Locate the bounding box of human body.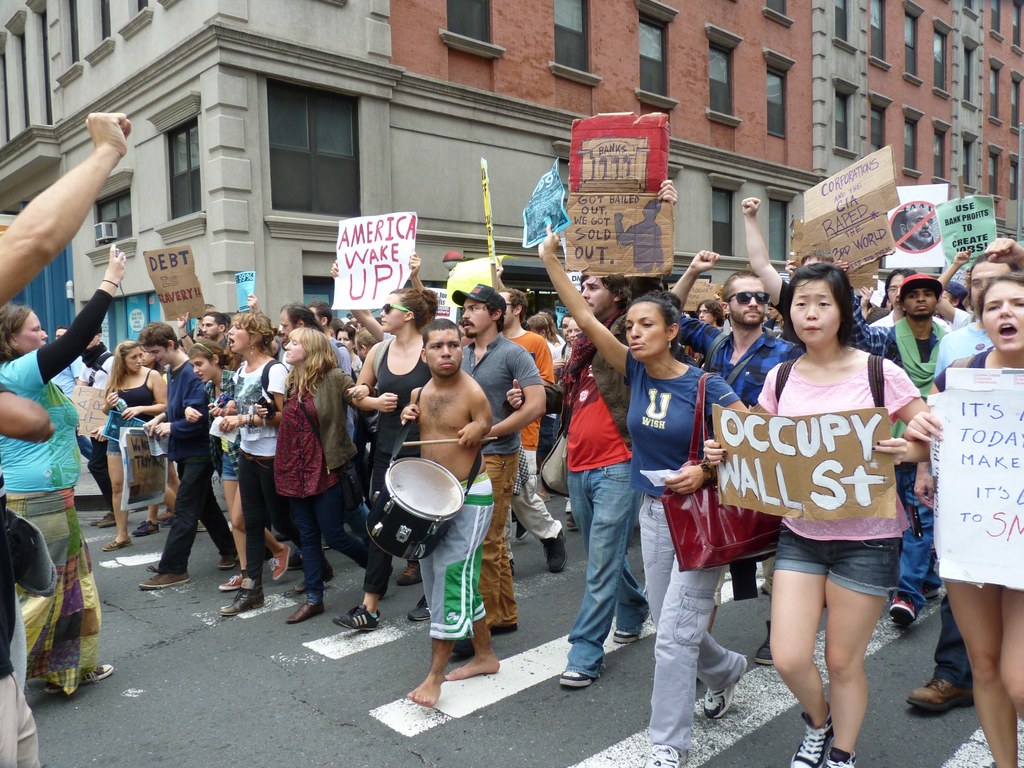
Bounding box: {"x1": 101, "y1": 339, "x2": 169, "y2": 531}.
